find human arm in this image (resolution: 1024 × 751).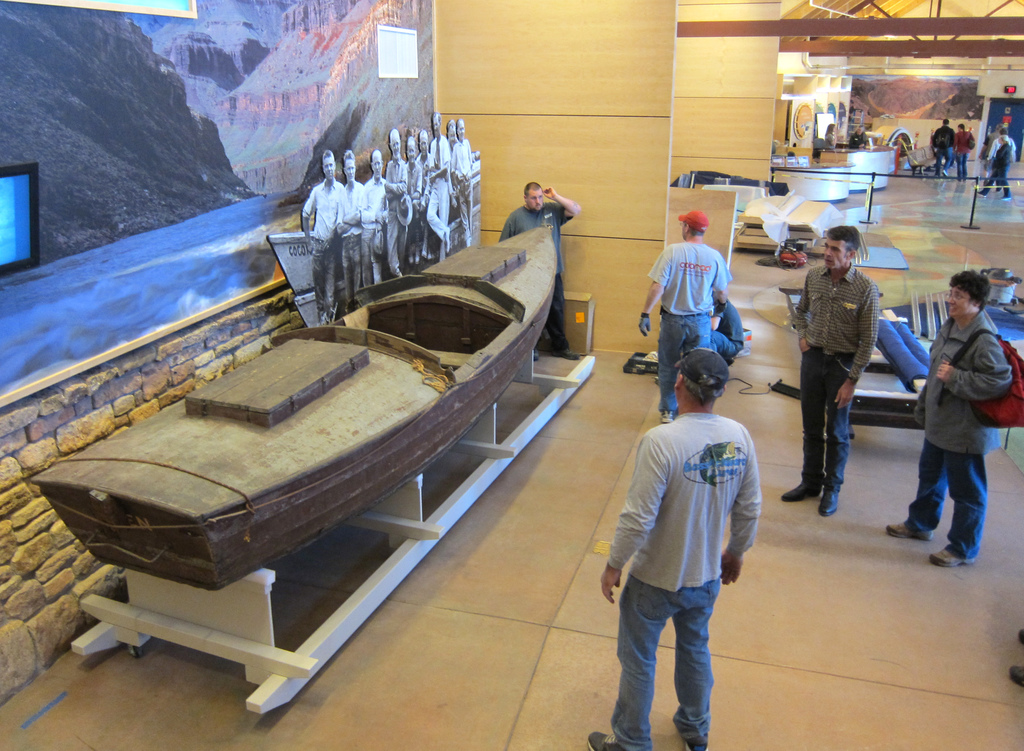
830, 299, 880, 413.
